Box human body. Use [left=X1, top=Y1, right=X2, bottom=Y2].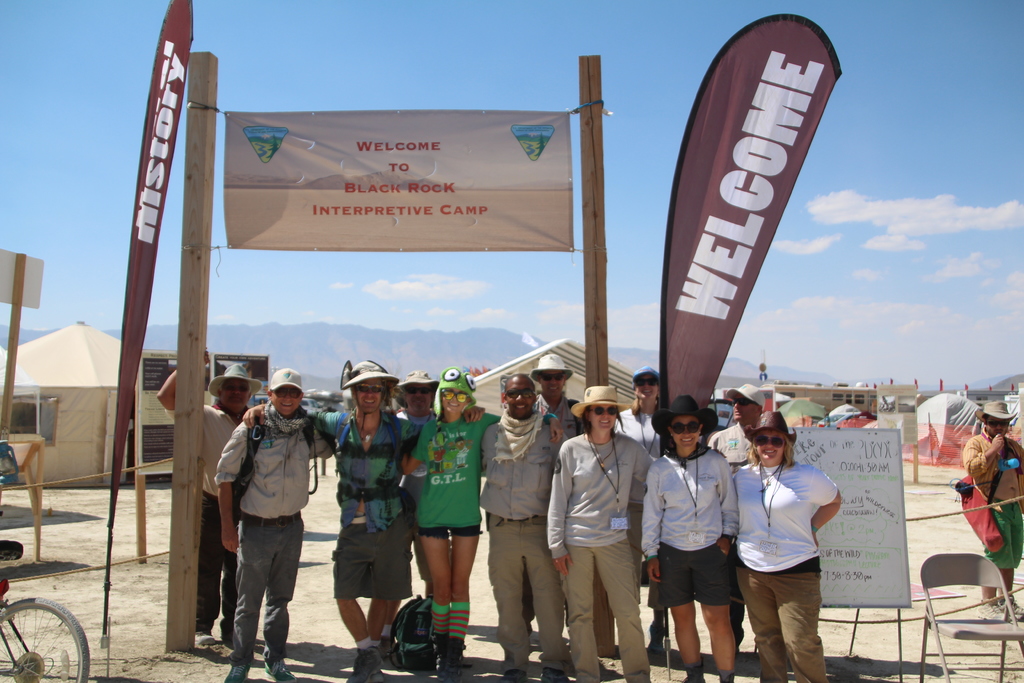
[left=159, top=338, right=251, bottom=646].
